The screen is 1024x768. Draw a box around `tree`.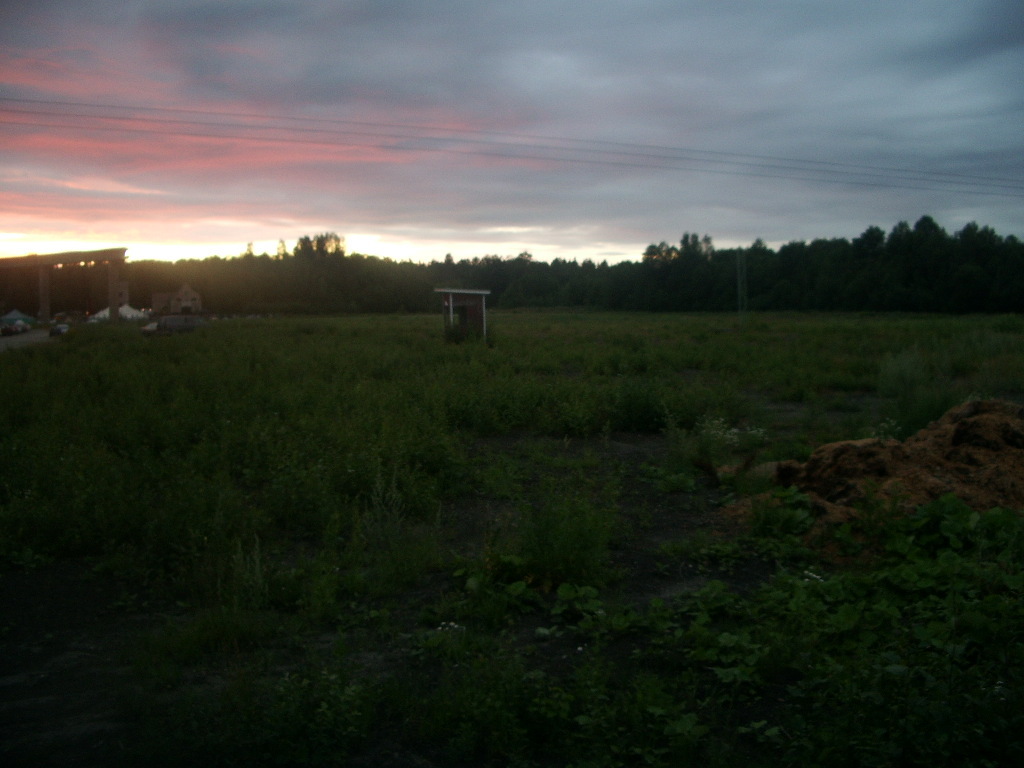
bbox=(283, 221, 360, 270).
